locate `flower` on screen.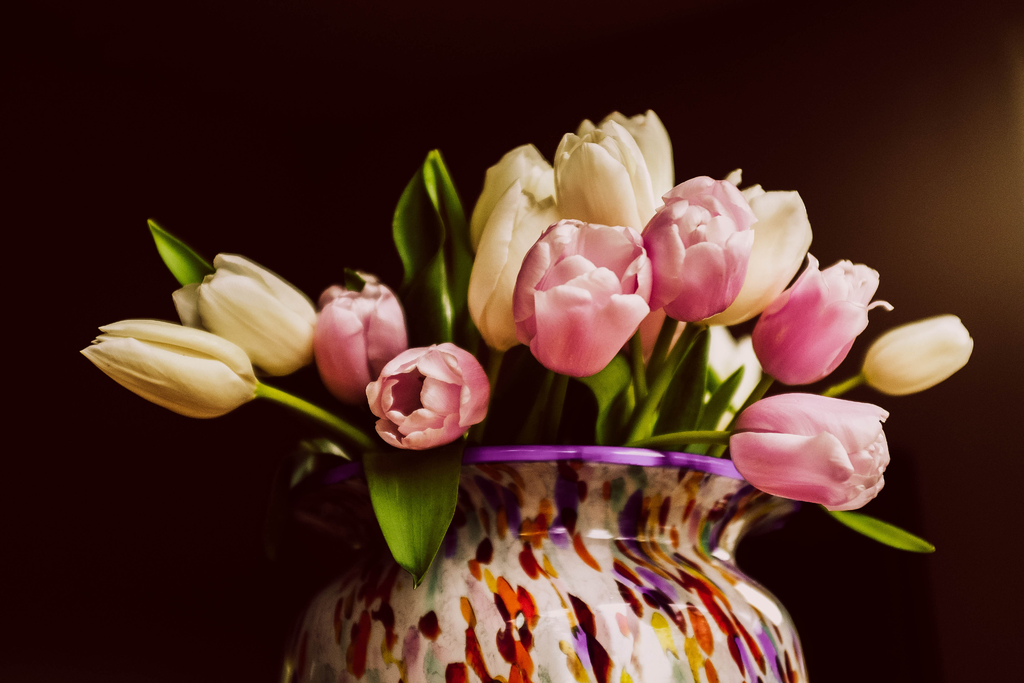
On screen at crop(550, 126, 664, 236).
